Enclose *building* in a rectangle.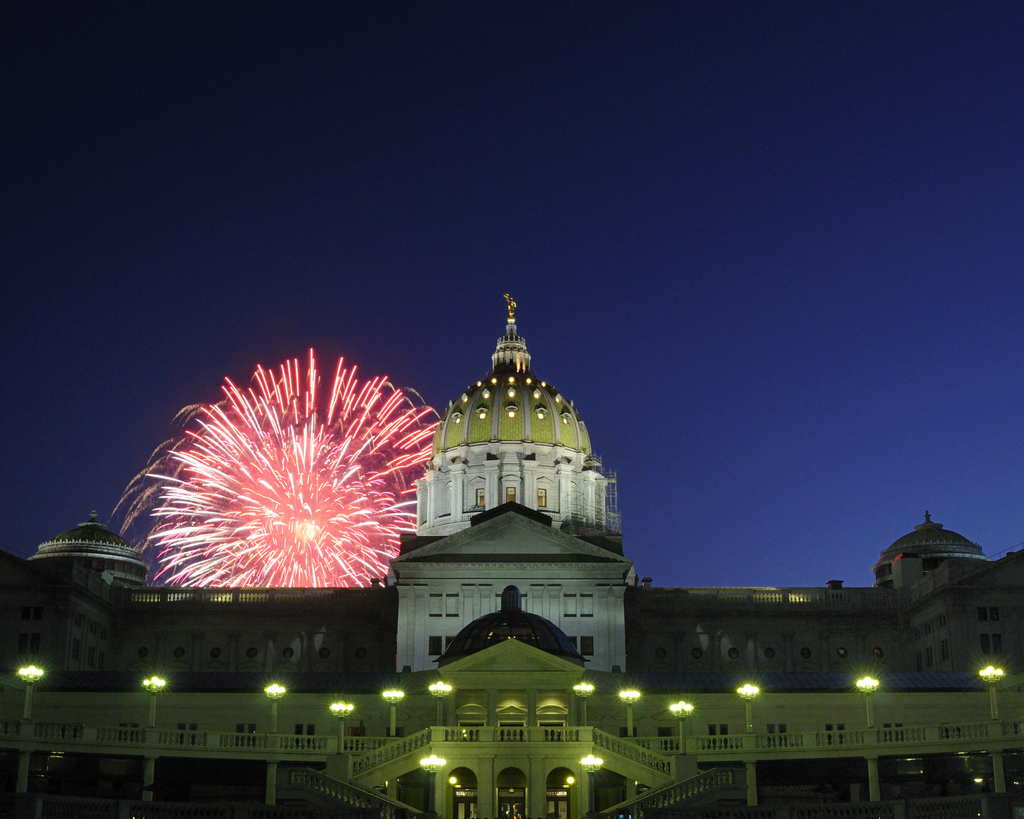
(0, 295, 1023, 818).
